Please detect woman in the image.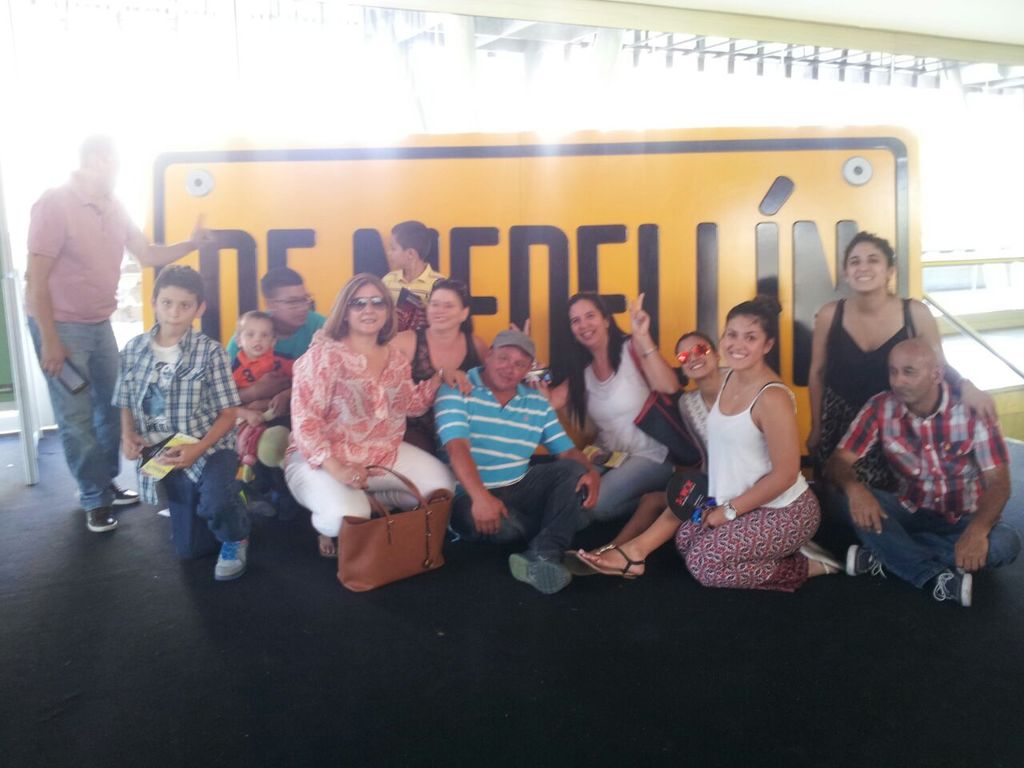
<box>386,277,490,455</box>.
